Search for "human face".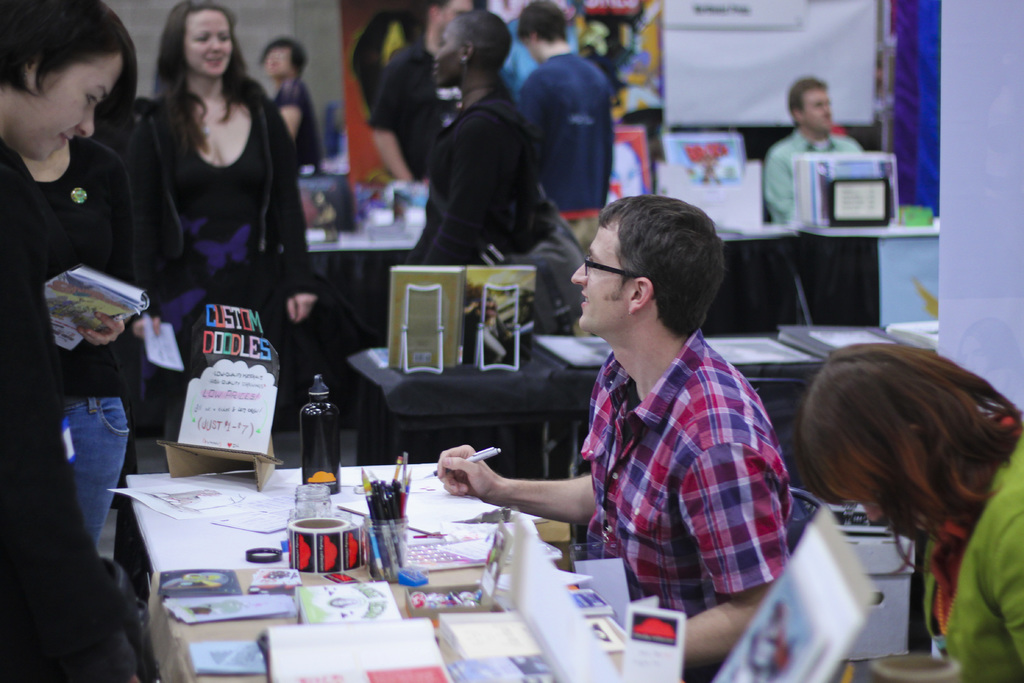
Found at x1=19, y1=47, x2=124, y2=164.
